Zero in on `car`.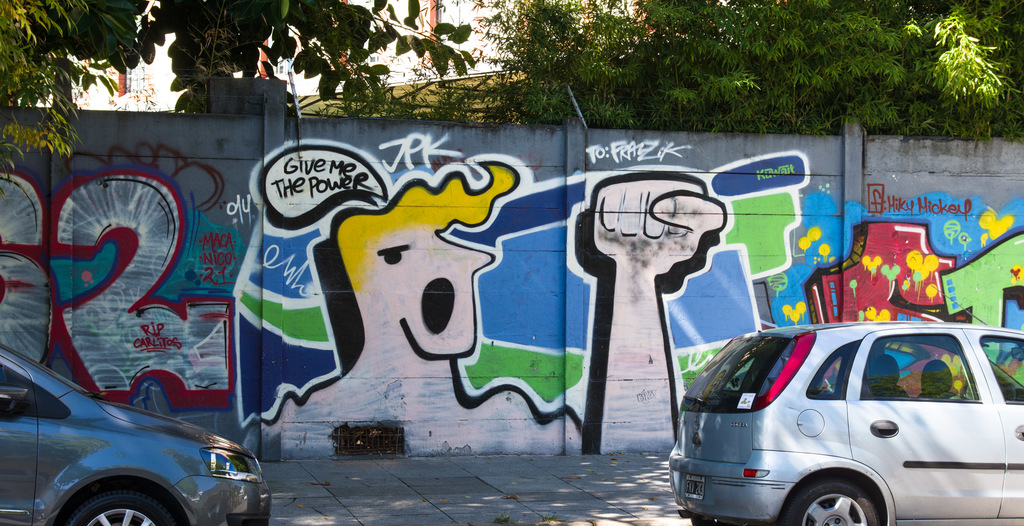
Zeroed in: [678, 326, 1023, 525].
